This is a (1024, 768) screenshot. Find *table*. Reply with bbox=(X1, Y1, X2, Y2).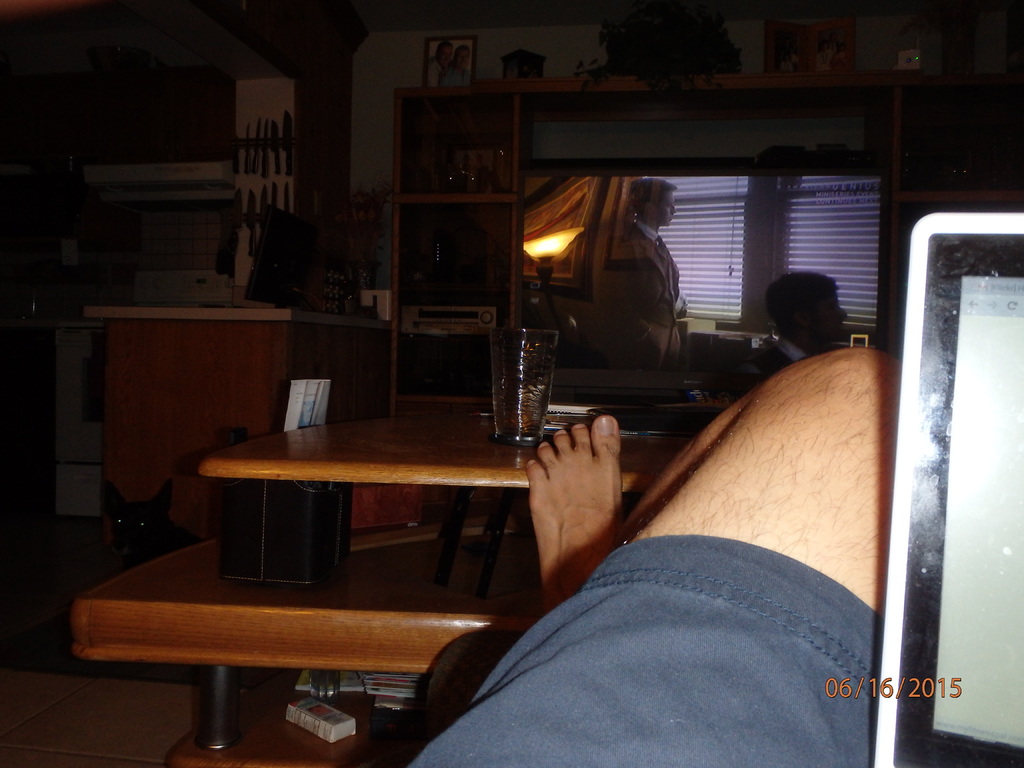
bbox=(170, 689, 432, 767).
